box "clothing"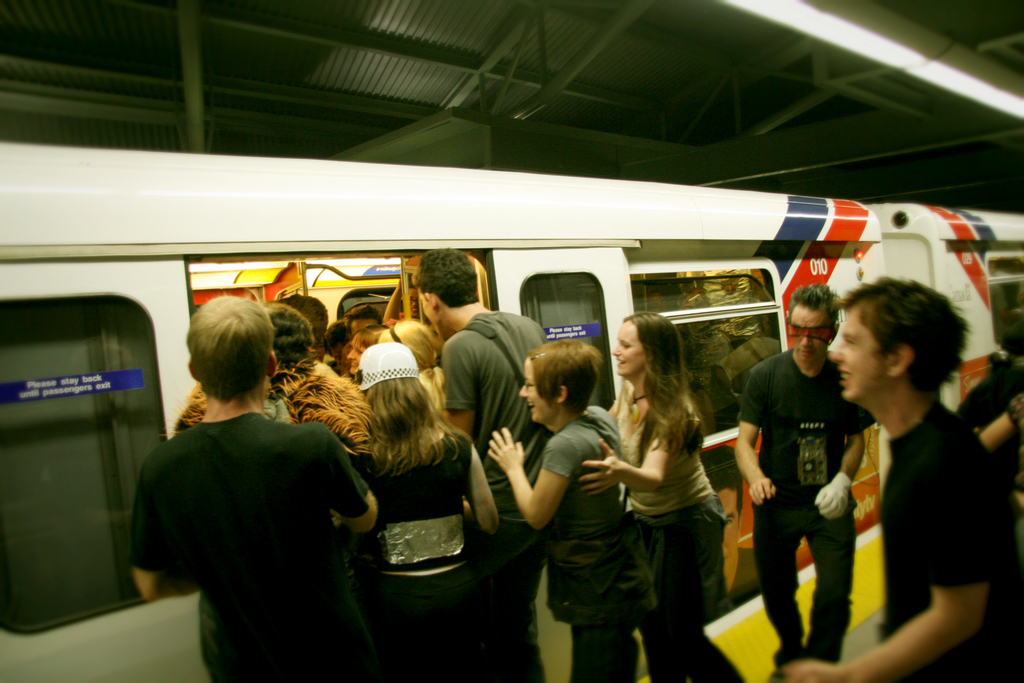
left=874, top=396, right=1023, bottom=681
